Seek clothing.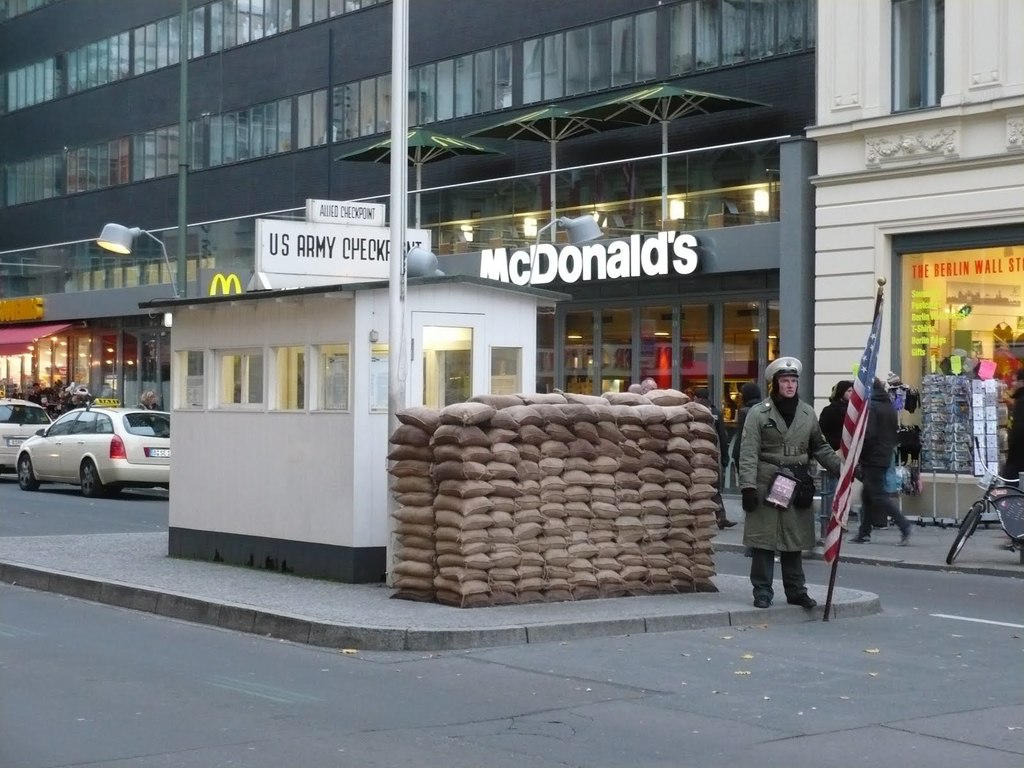
select_region(711, 405, 730, 521).
